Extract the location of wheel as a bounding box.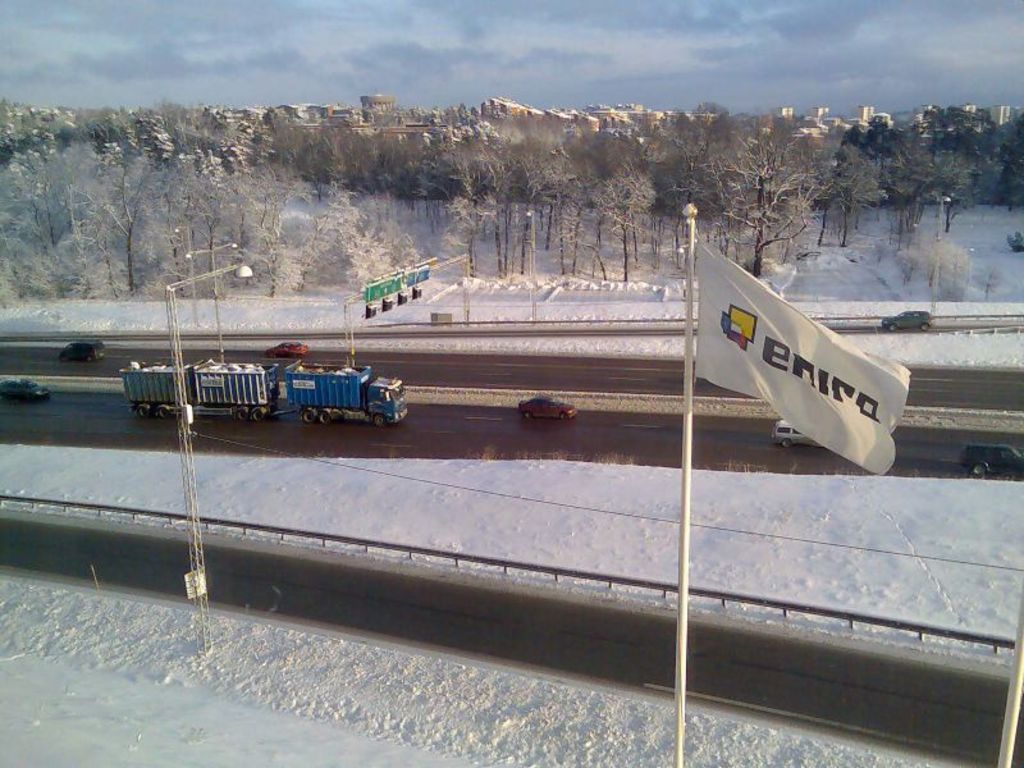
pyautogui.locateOnScreen(250, 404, 266, 421).
